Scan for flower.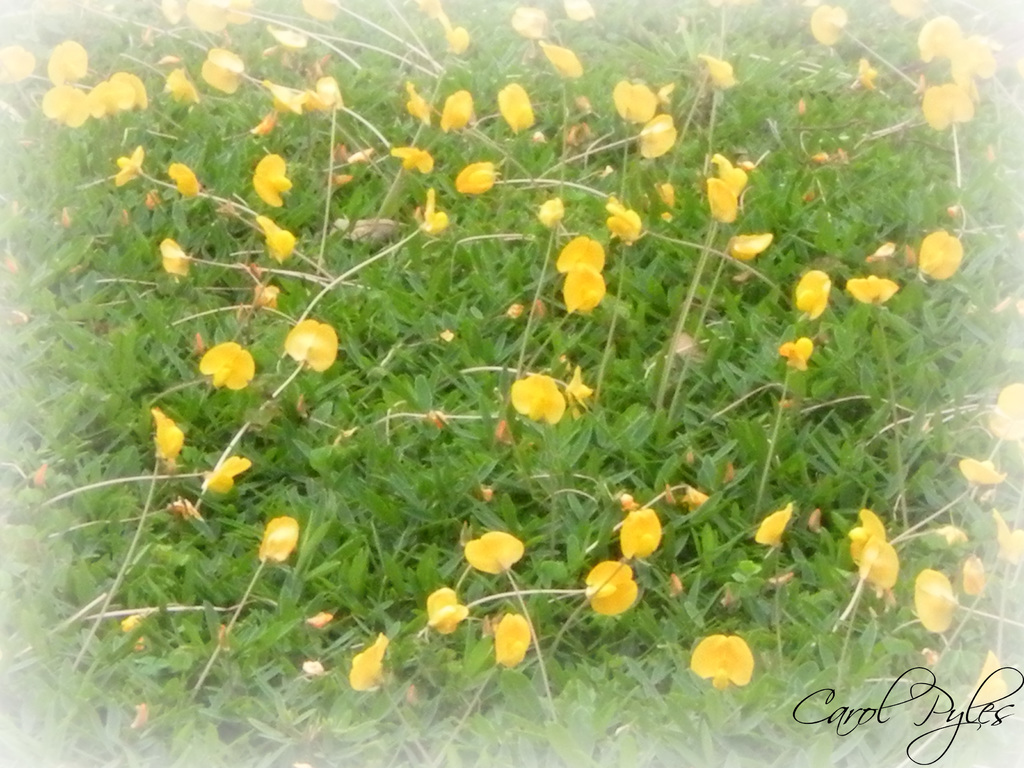
Scan result: (780, 336, 815, 373).
